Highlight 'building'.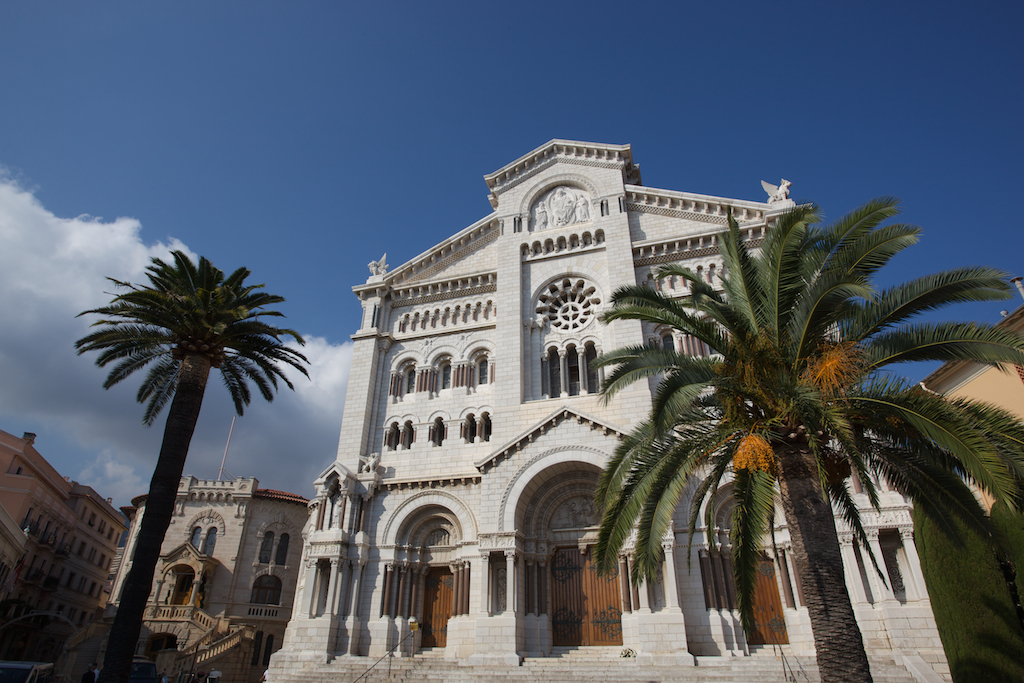
Highlighted region: <bbox>911, 279, 1022, 520</bbox>.
